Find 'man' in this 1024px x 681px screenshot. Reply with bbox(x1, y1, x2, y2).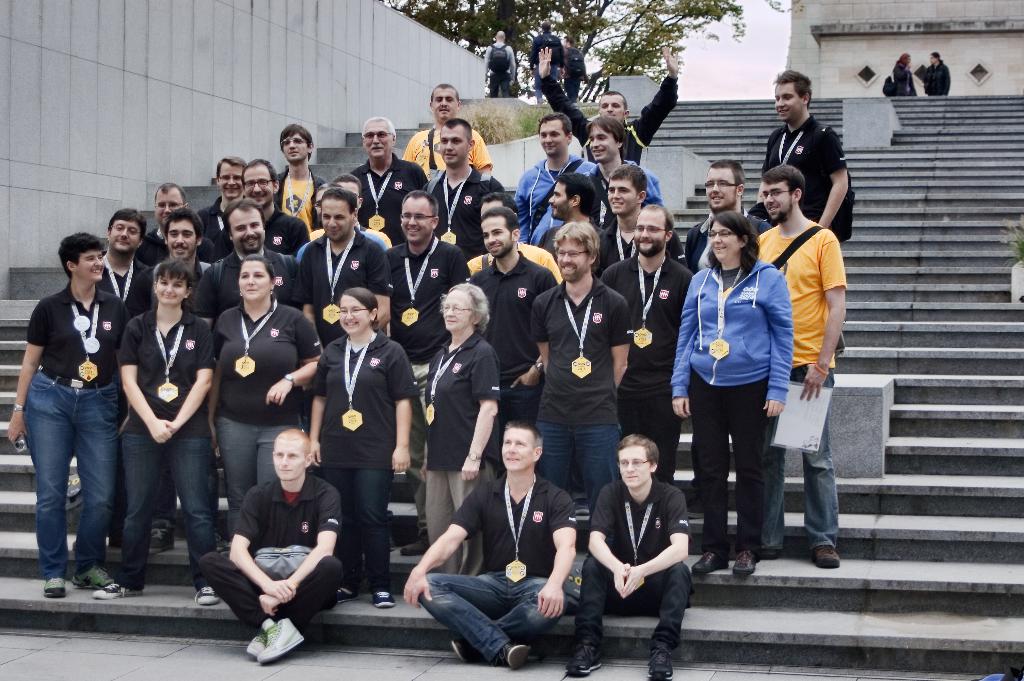
bbox(566, 118, 660, 220).
